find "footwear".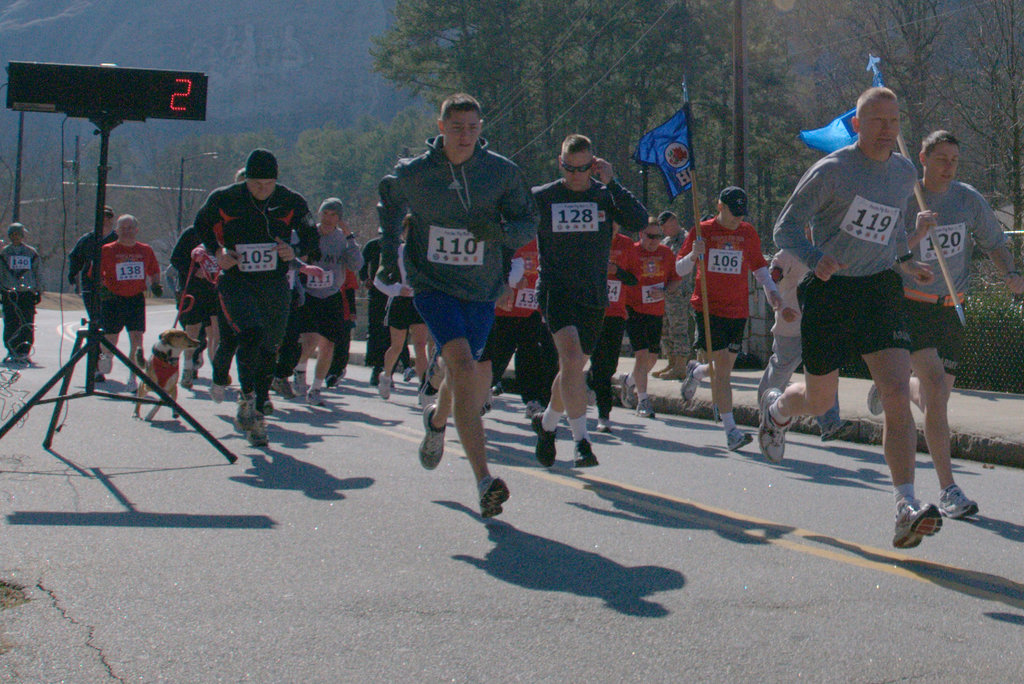
682:357:701:403.
